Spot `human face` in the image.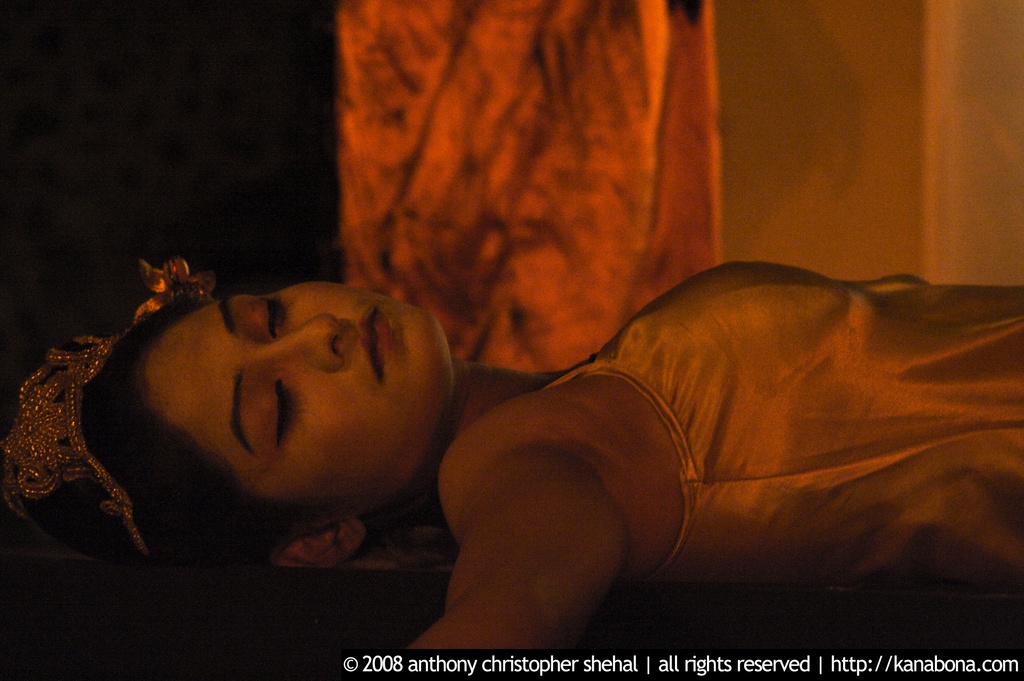
`human face` found at x1=149, y1=279, x2=454, y2=518.
